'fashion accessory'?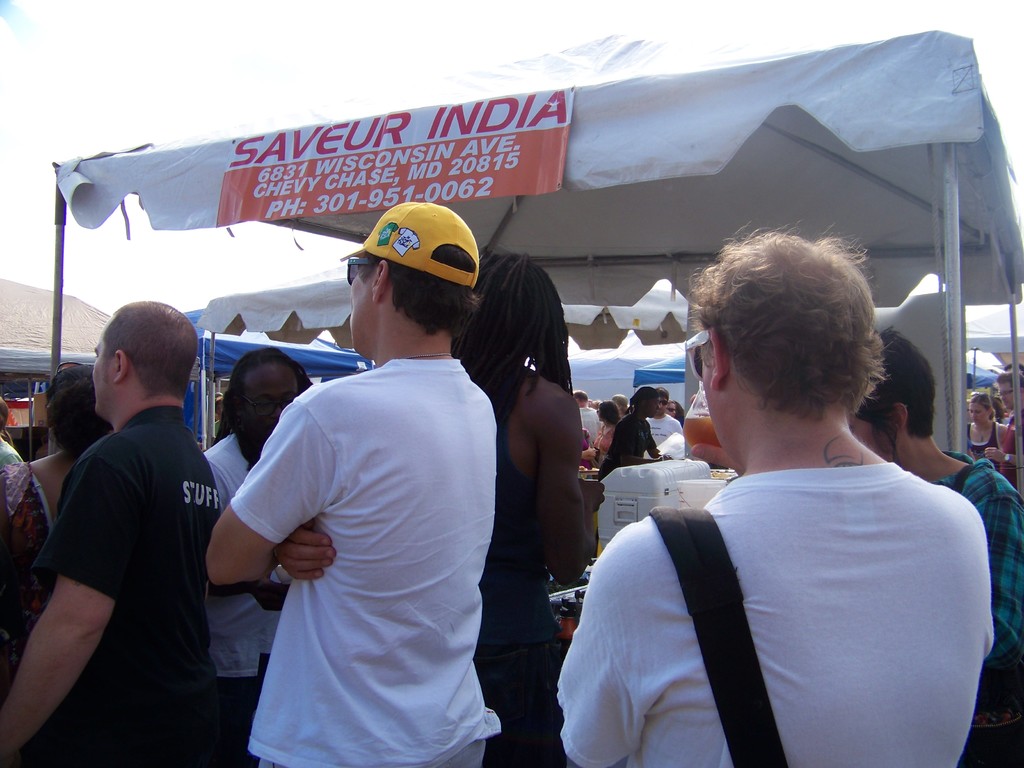
box=[652, 507, 788, 767]
